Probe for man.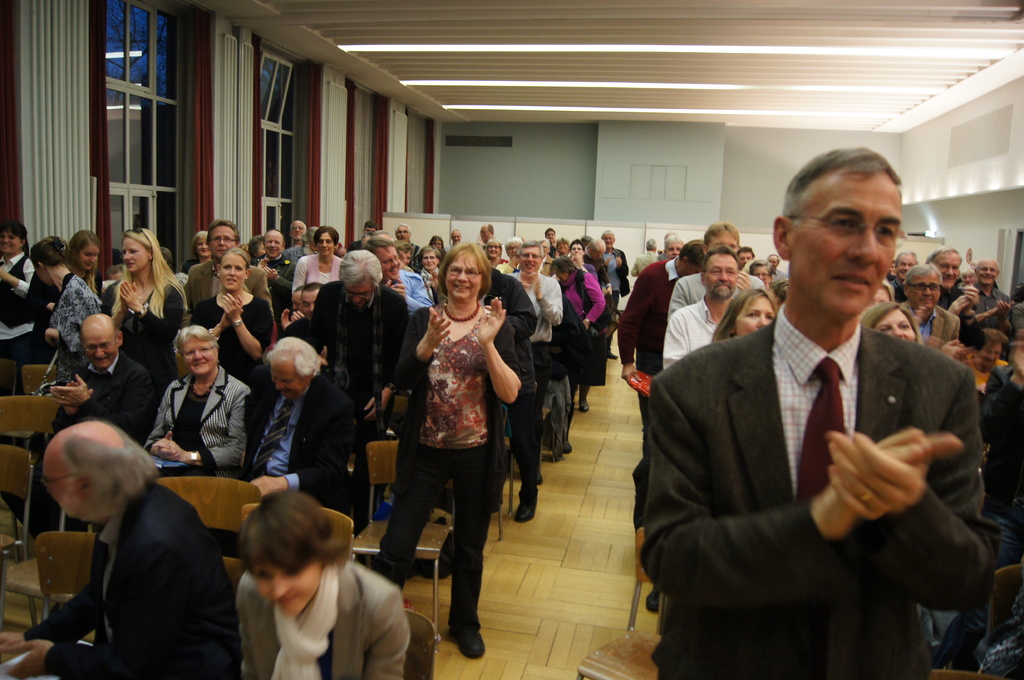
Probe result: bbox(618, 239, 707, 418).
